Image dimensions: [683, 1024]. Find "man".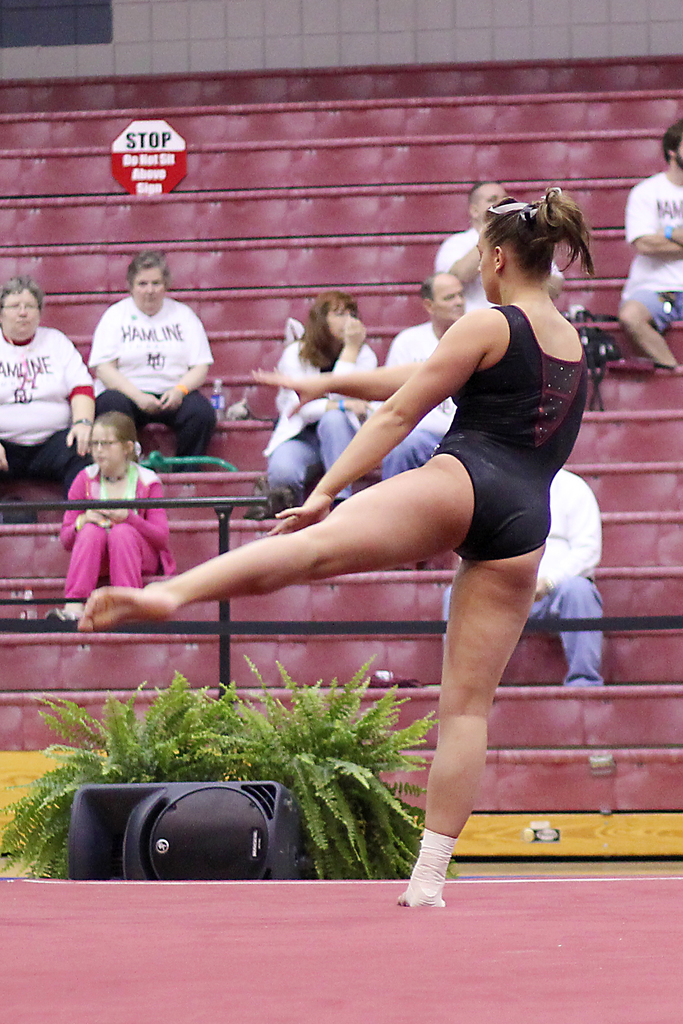
select_region(614, 118, 682, 369).
